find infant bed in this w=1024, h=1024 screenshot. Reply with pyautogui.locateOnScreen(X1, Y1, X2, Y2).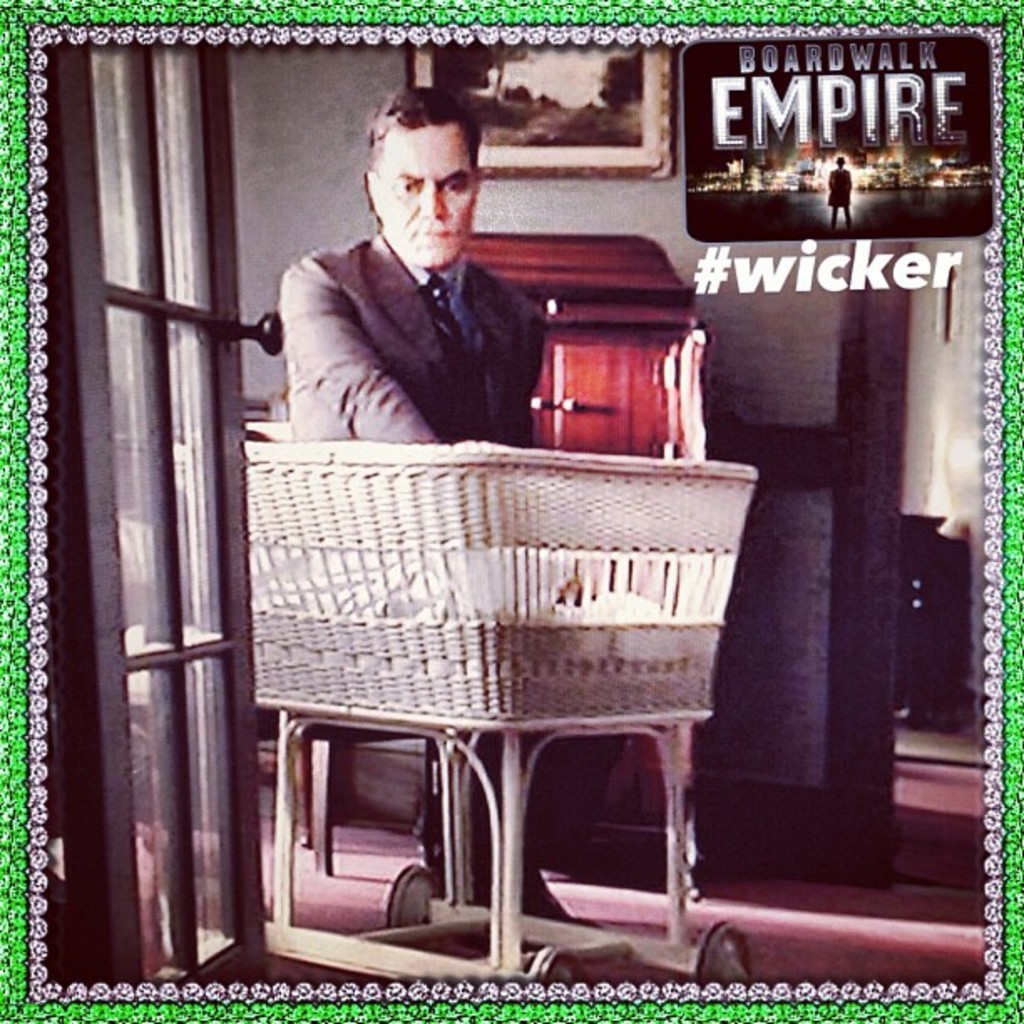
pyautogui.locateOnScreen(239, 438, 763, 977).
